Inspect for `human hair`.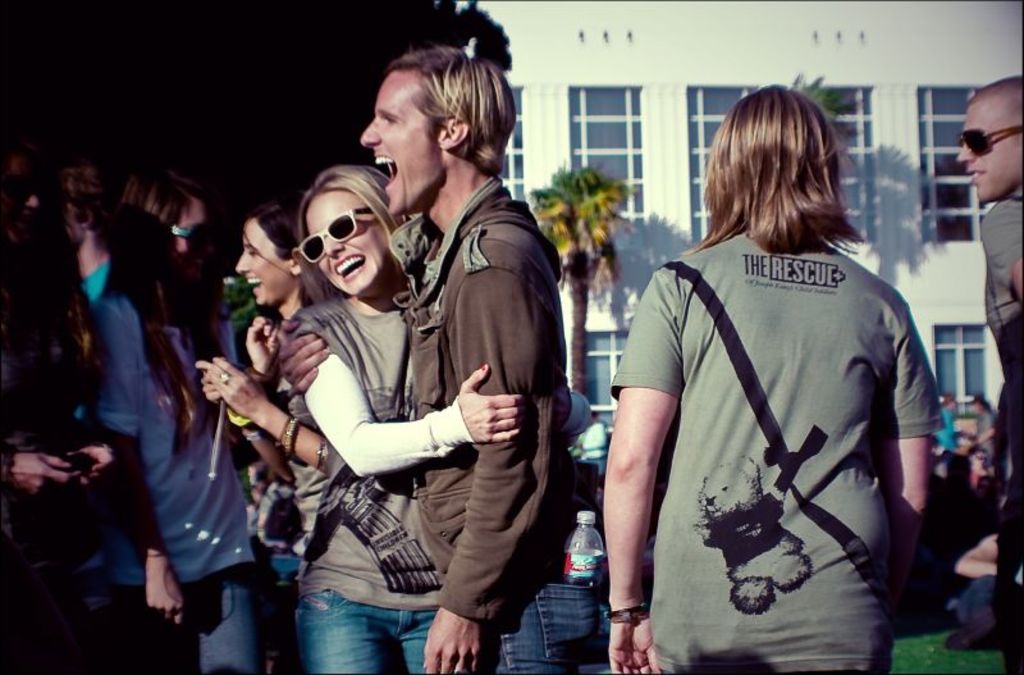
Inspection: {"x1": 47, "y1": 147, "x2": 108, "y2": 245}.
